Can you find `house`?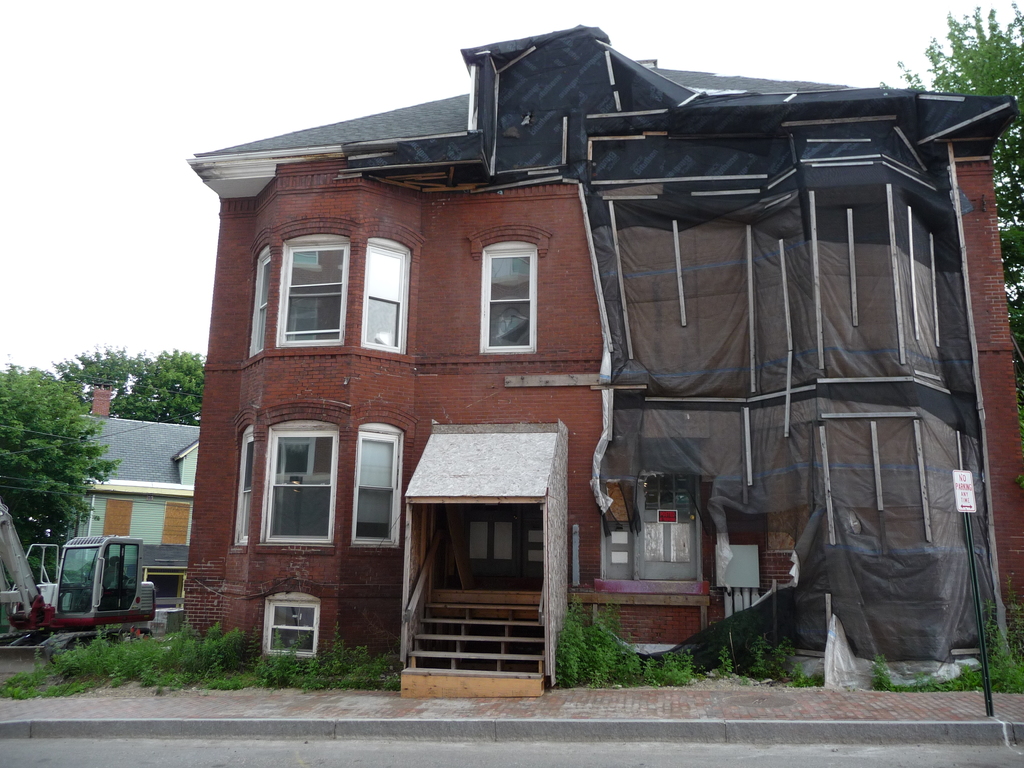
Yes, bounding box: 65/388/199/584.
